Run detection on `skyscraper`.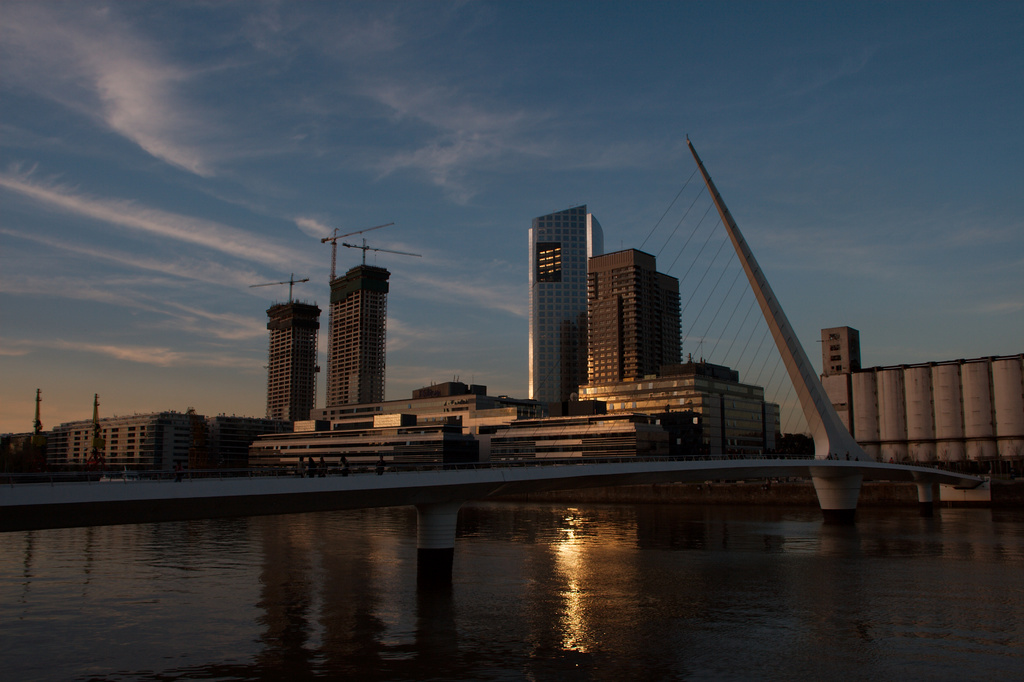
Result: bbox(525, 201, 604, 400).
